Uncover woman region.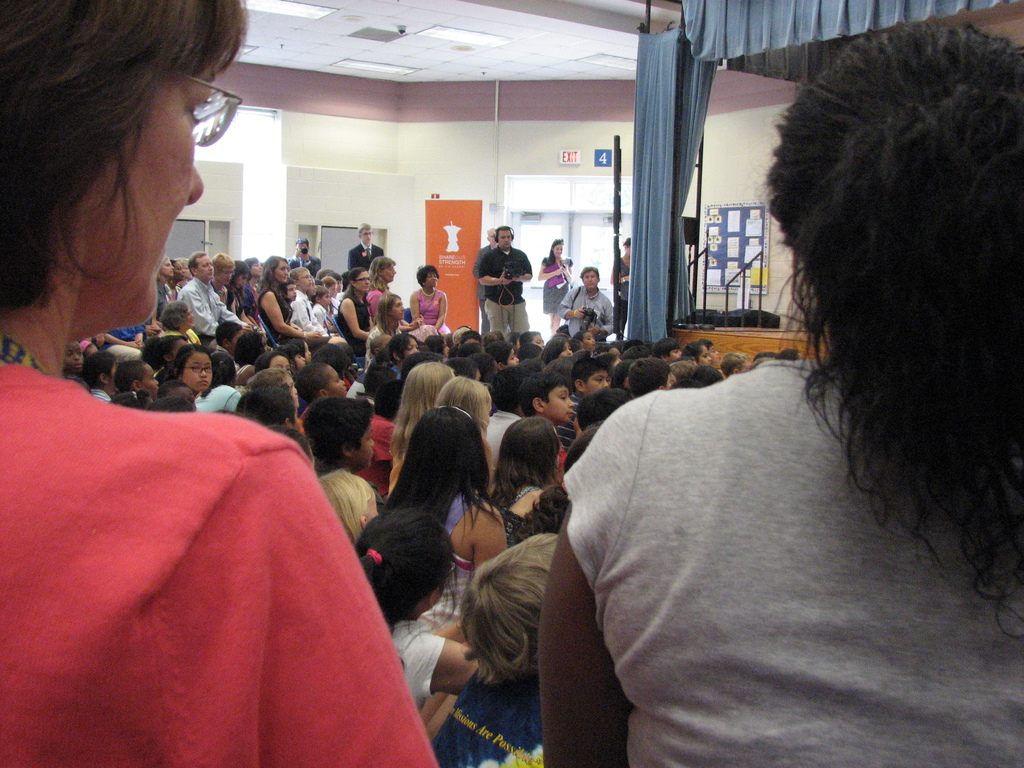
Uncovered: 246, 364, 304, 451.
